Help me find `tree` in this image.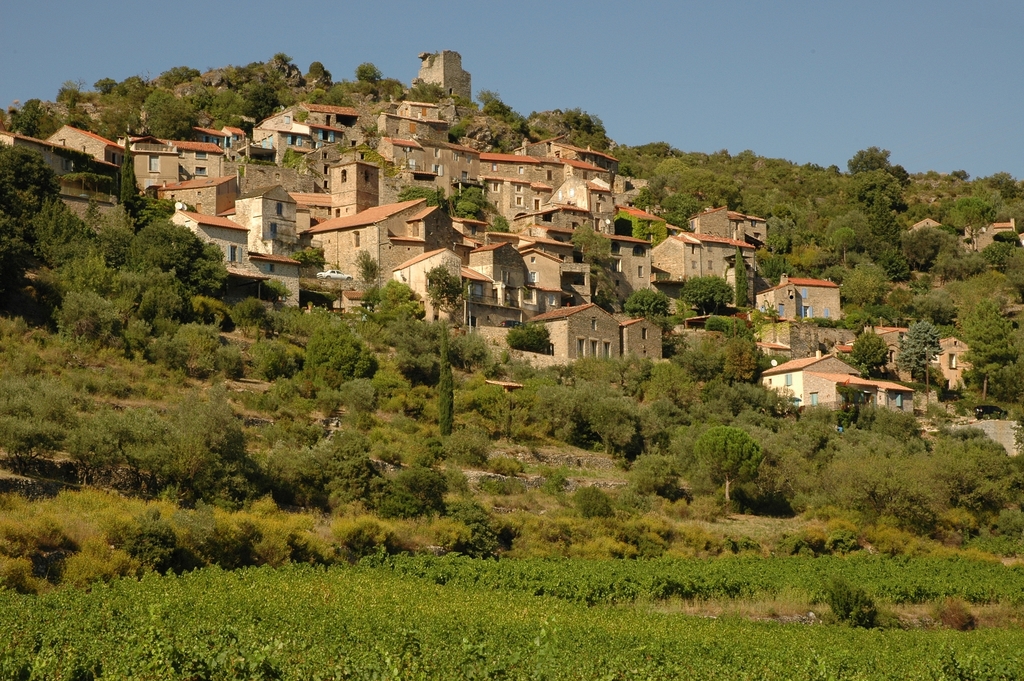
Found it: (684, 418, 764, 518).
